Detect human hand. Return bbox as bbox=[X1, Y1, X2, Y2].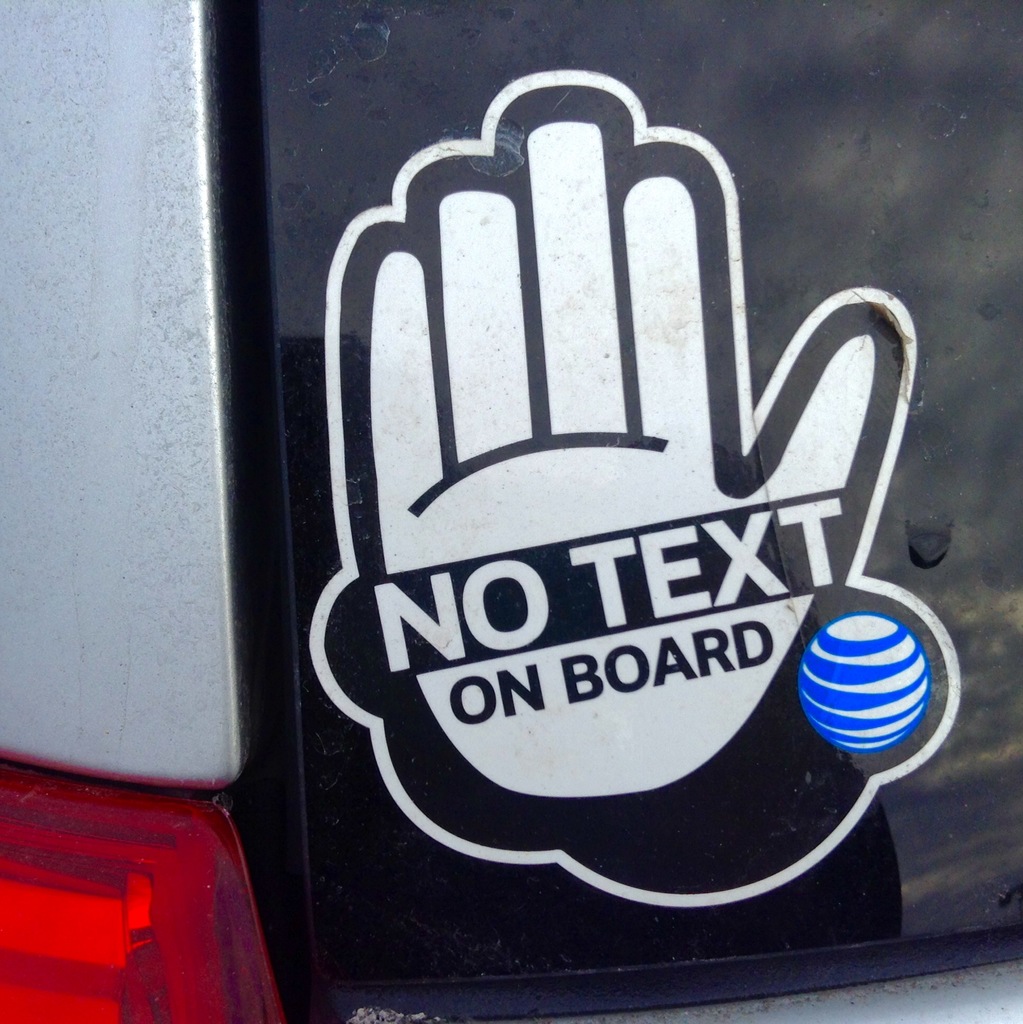
bbox=[276, 68, 917, 826].
